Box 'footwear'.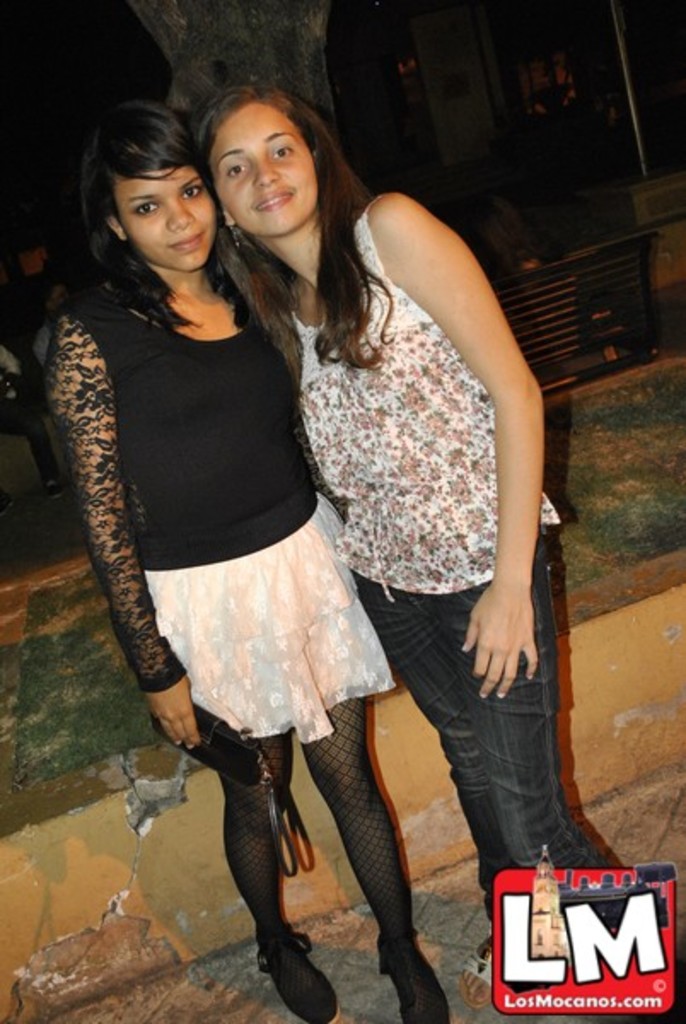
[left=253, top=918, right=324, bottom=1014].
